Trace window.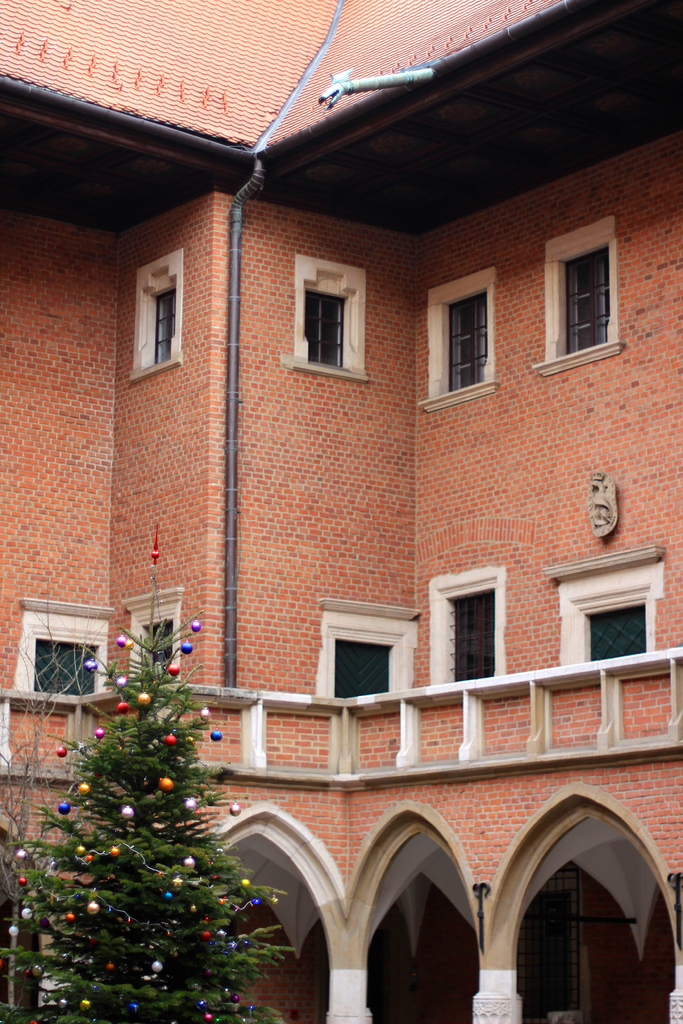
Traced to (306,285,350,373).
